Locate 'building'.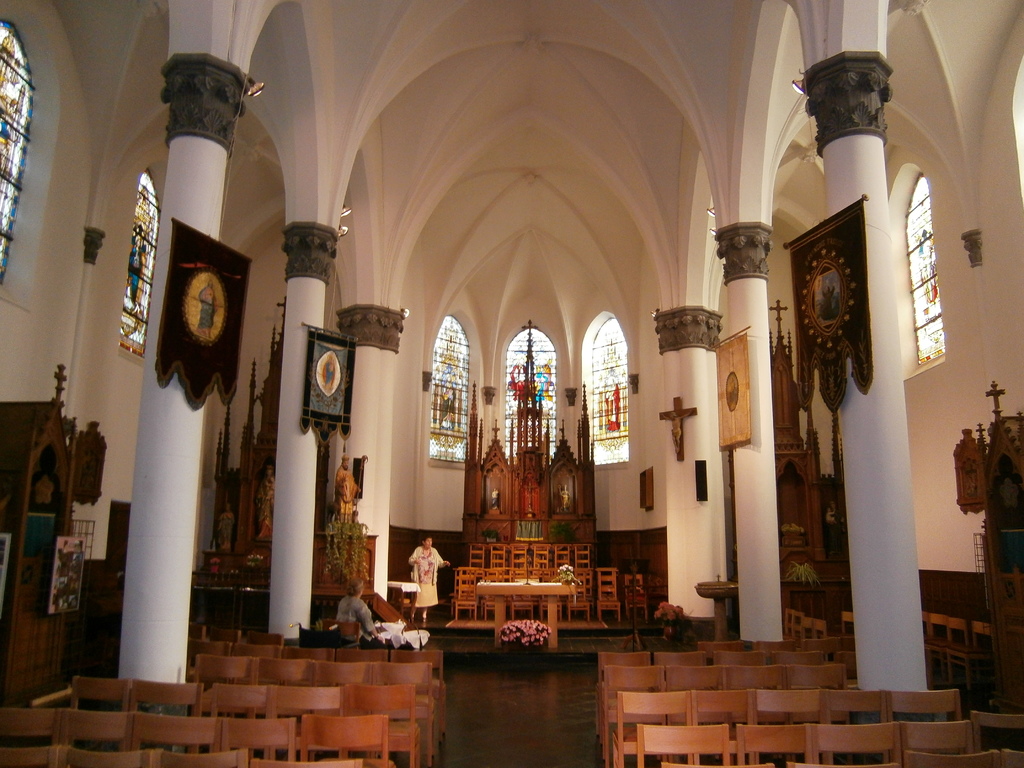
Bounding box: pyautogui.locateOnScreen(0, 0, 1023, 767).
